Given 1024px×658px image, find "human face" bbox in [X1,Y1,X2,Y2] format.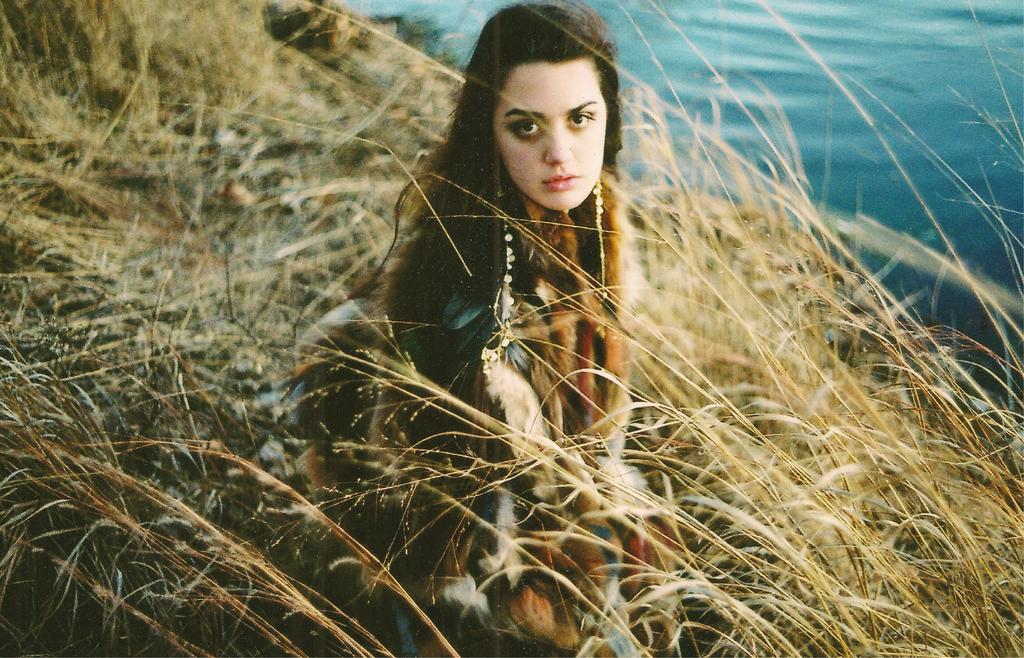
[491,59,609,215].
